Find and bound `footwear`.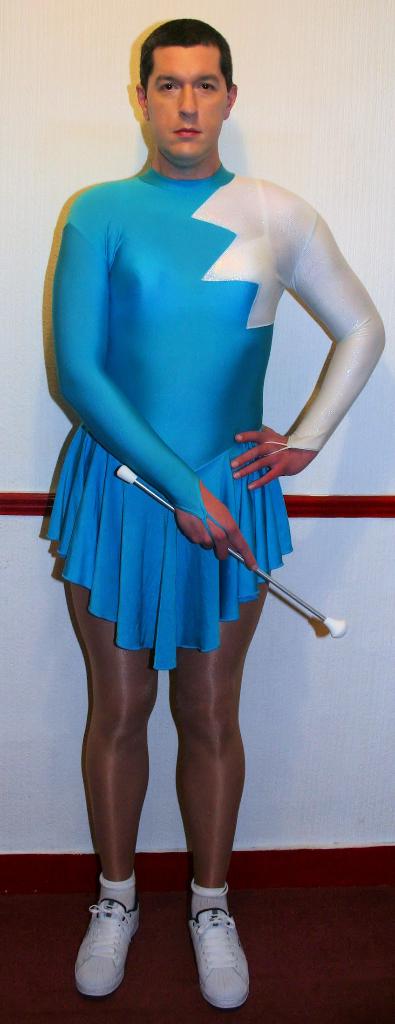
Bound: (left=67, top=889, right=142, bottom=1004).
